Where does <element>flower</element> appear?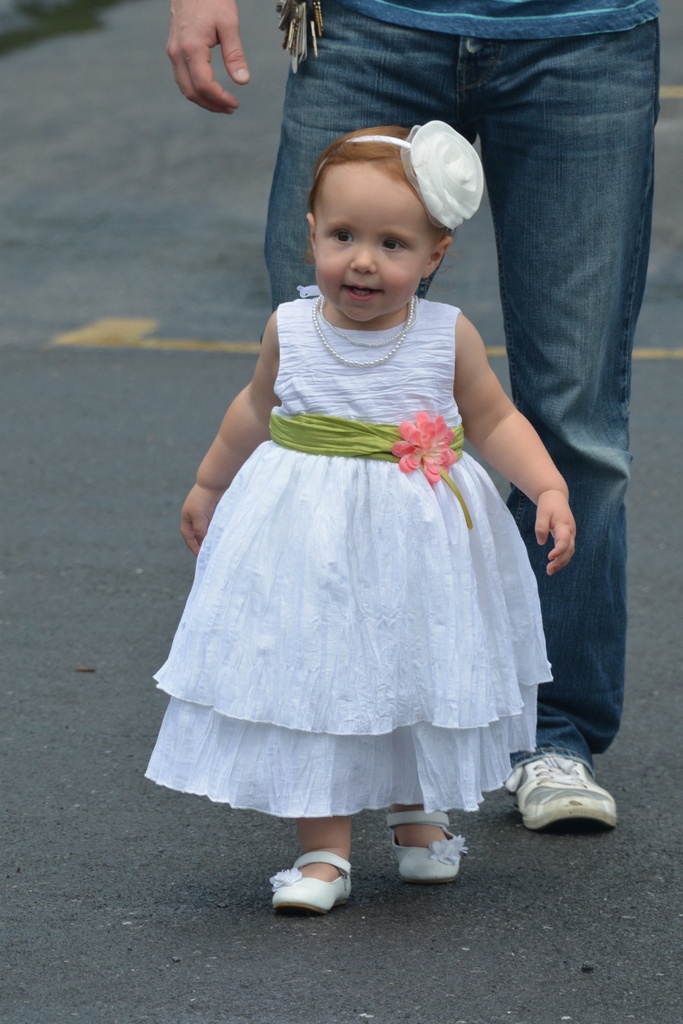
Appears at 392 409 466 486.
